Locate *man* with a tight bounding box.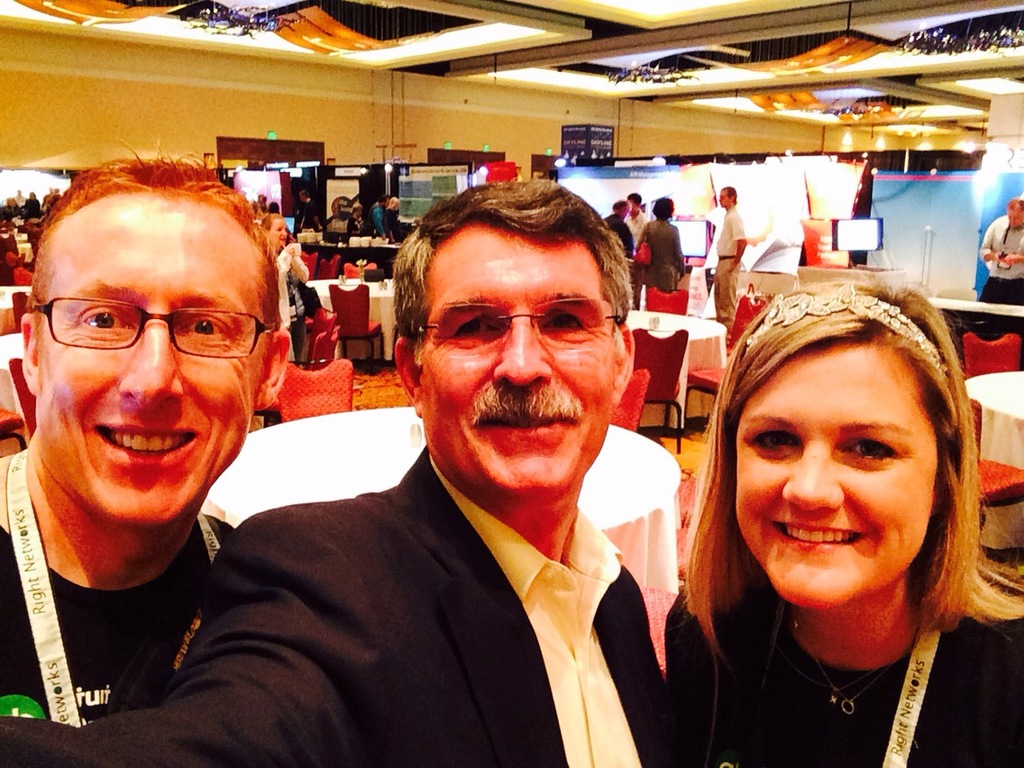
<box>978,197,1023,306</box>.
